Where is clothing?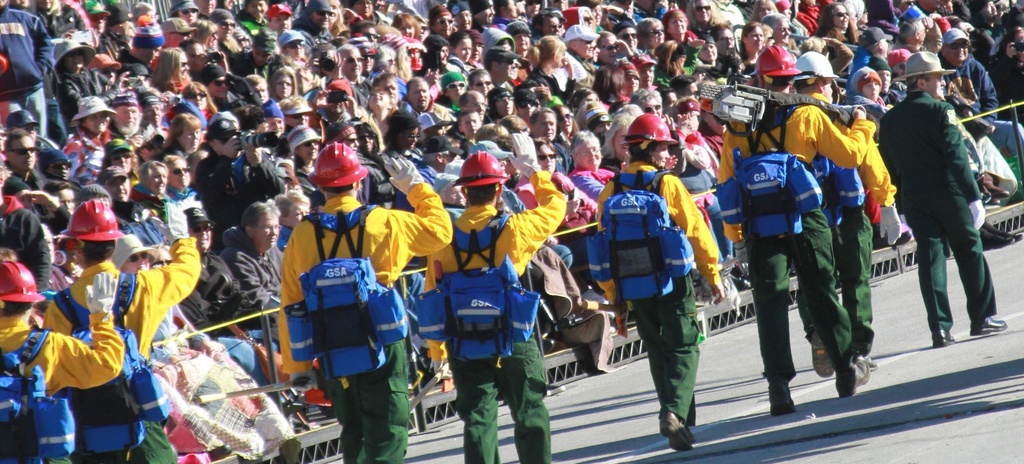
887/37/1008/336.
